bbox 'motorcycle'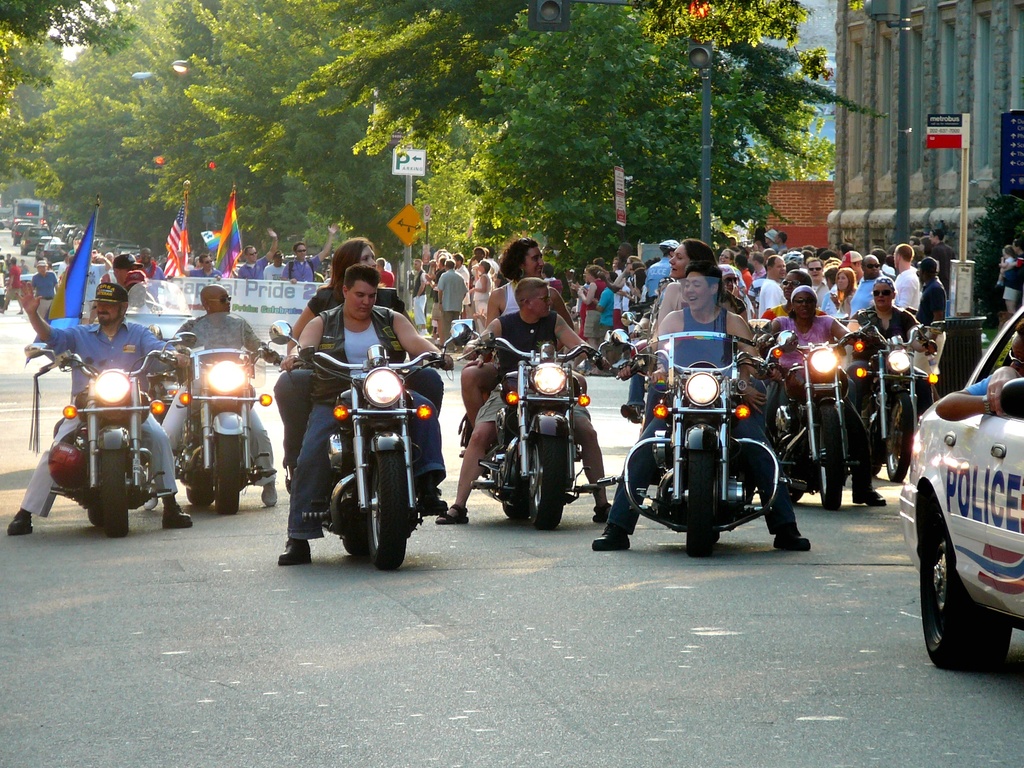
bbox(863, 317, 970, 483)
